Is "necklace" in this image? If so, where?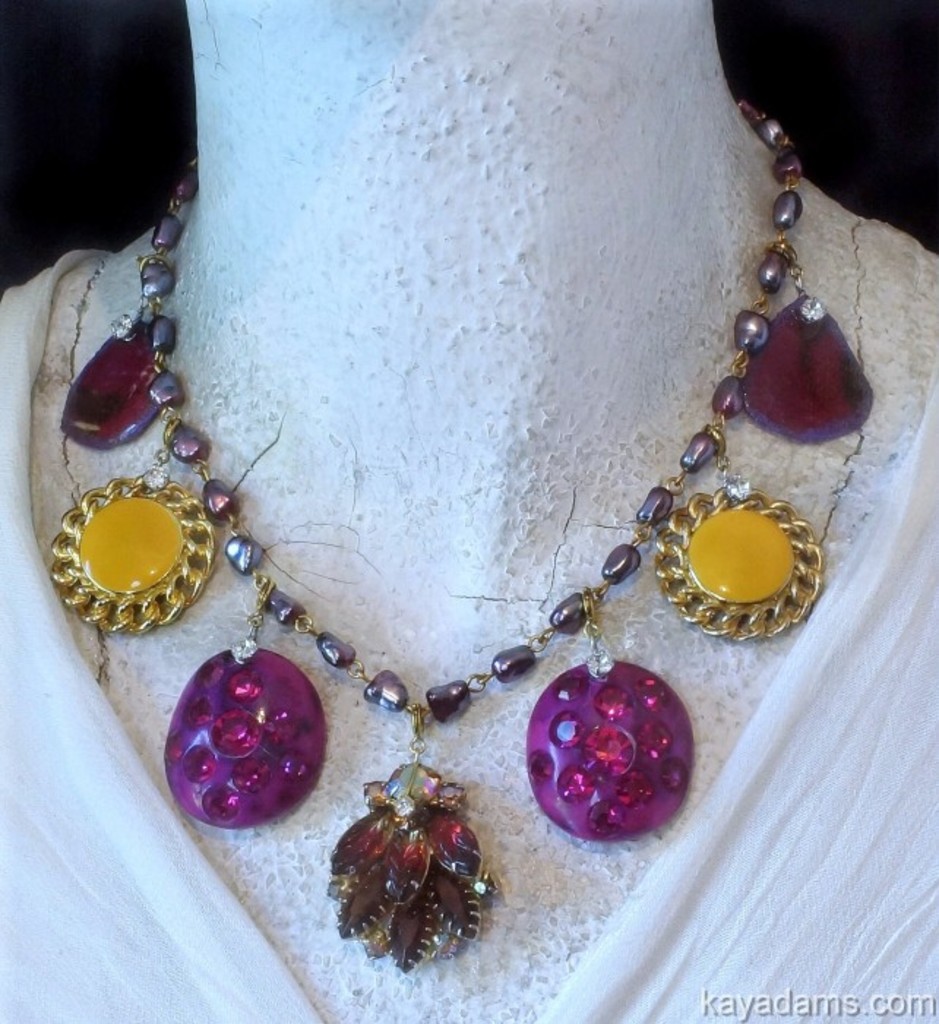
Yes, at <bbox>45, 101, 876, 971</bbox>.
